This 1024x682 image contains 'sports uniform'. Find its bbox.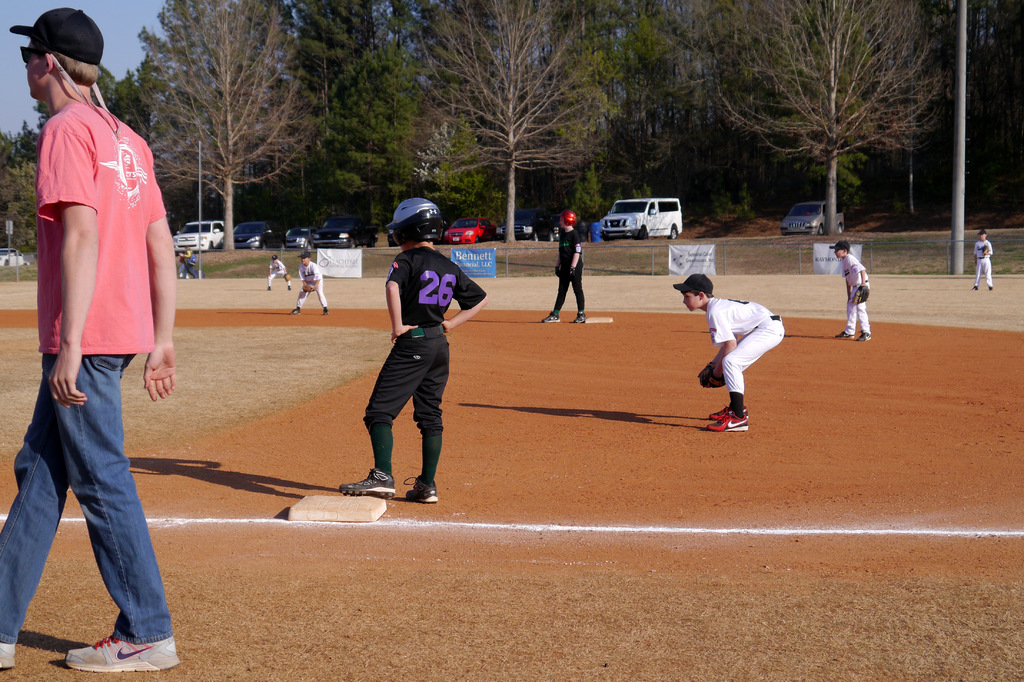
343, 195, 486, 501.
